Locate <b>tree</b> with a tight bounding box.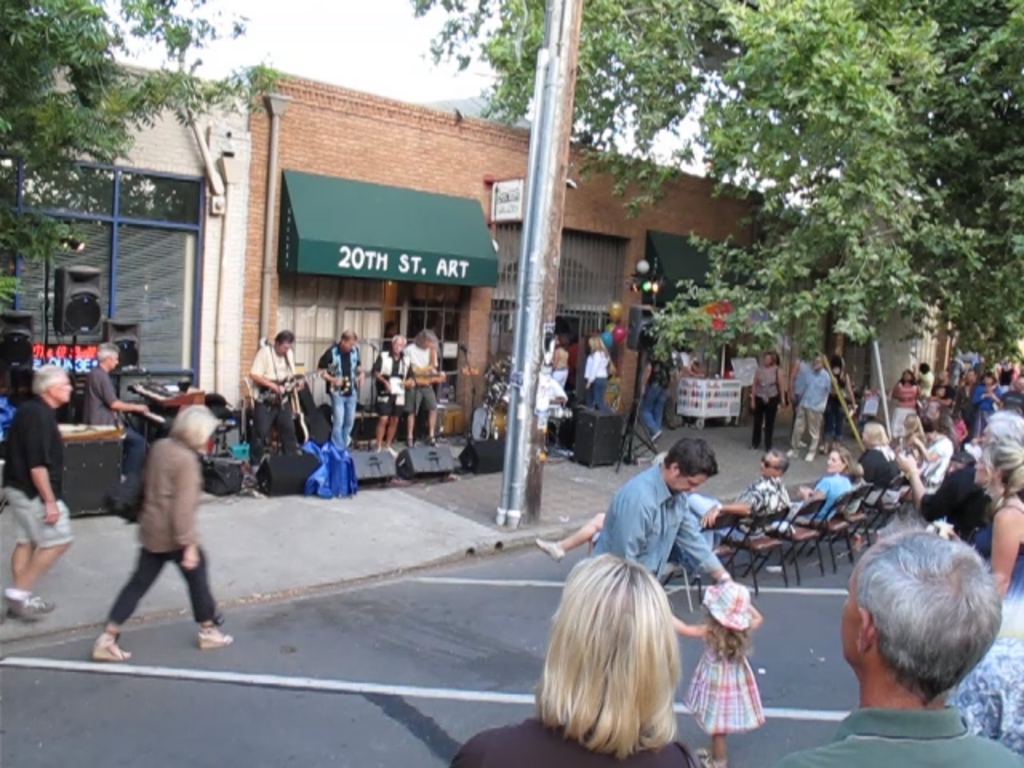
(0,0,285,310).
